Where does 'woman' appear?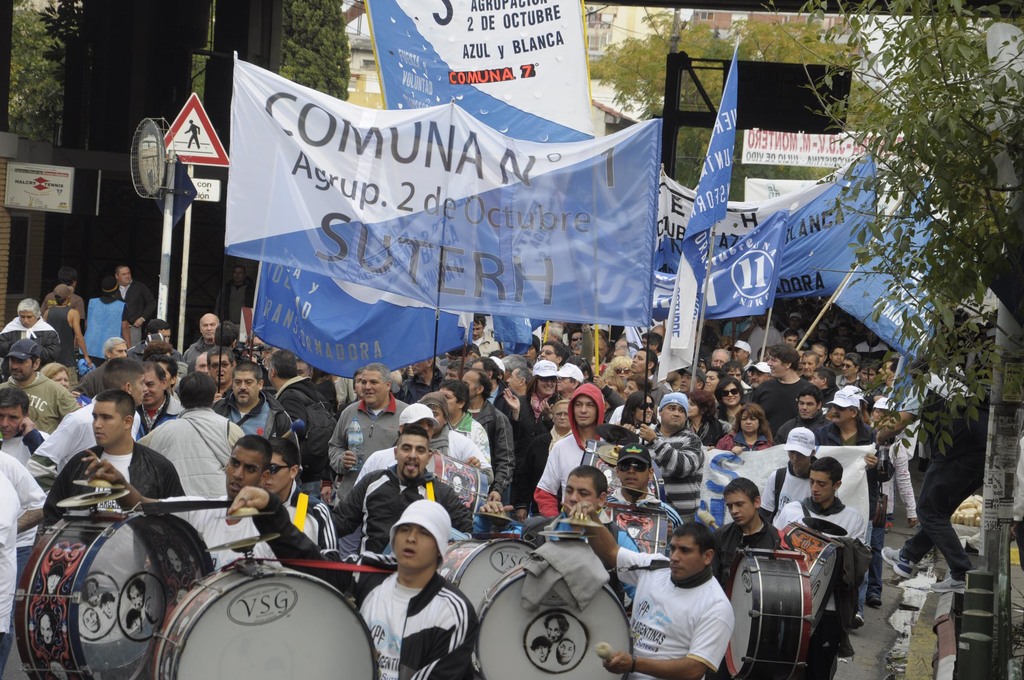
Appears at bbox=[714, 404, 782, 451].
